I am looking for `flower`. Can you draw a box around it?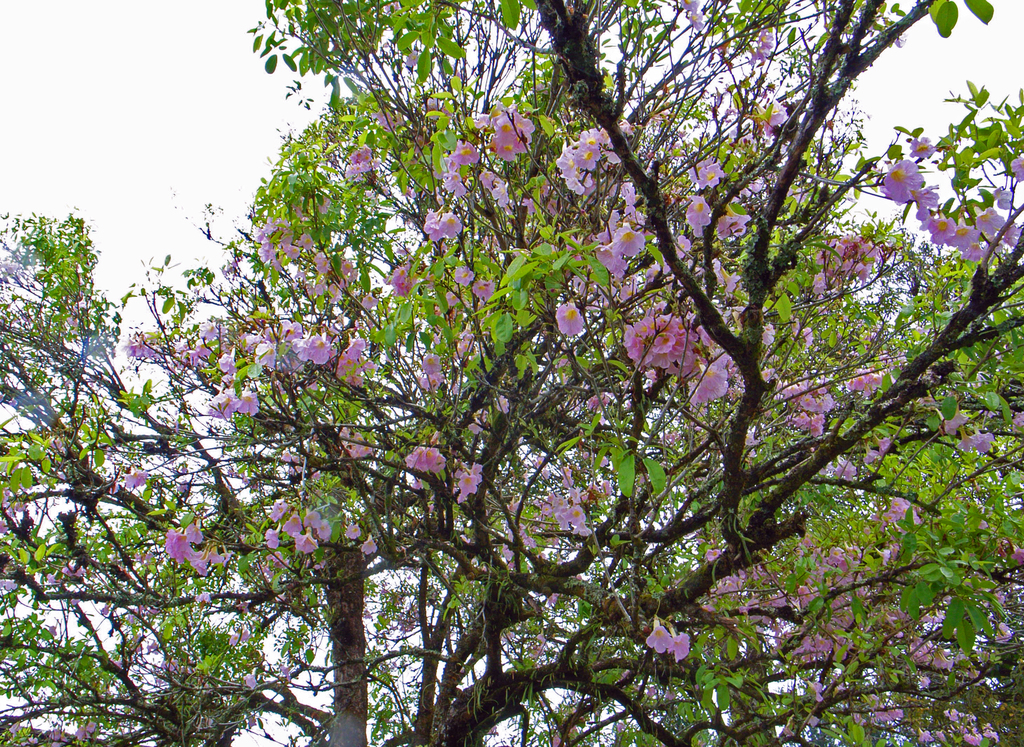
Sure, the bounding box is bbox(659, 687, 678, 700).
